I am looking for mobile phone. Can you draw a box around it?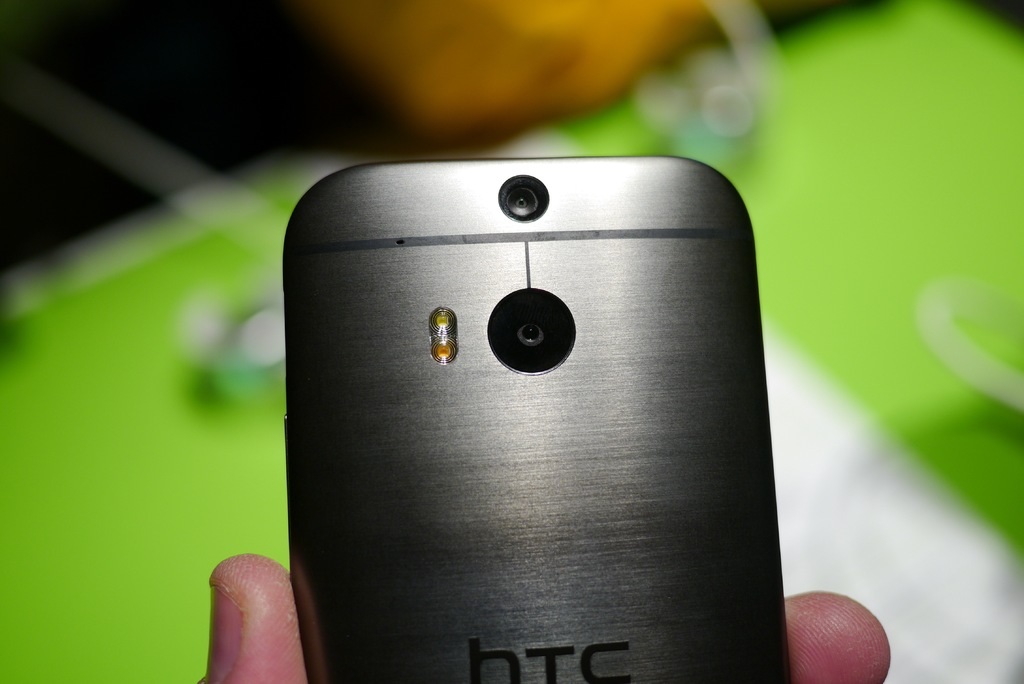
Sure, the bounding box is crop(284, 157, 794, 683).
